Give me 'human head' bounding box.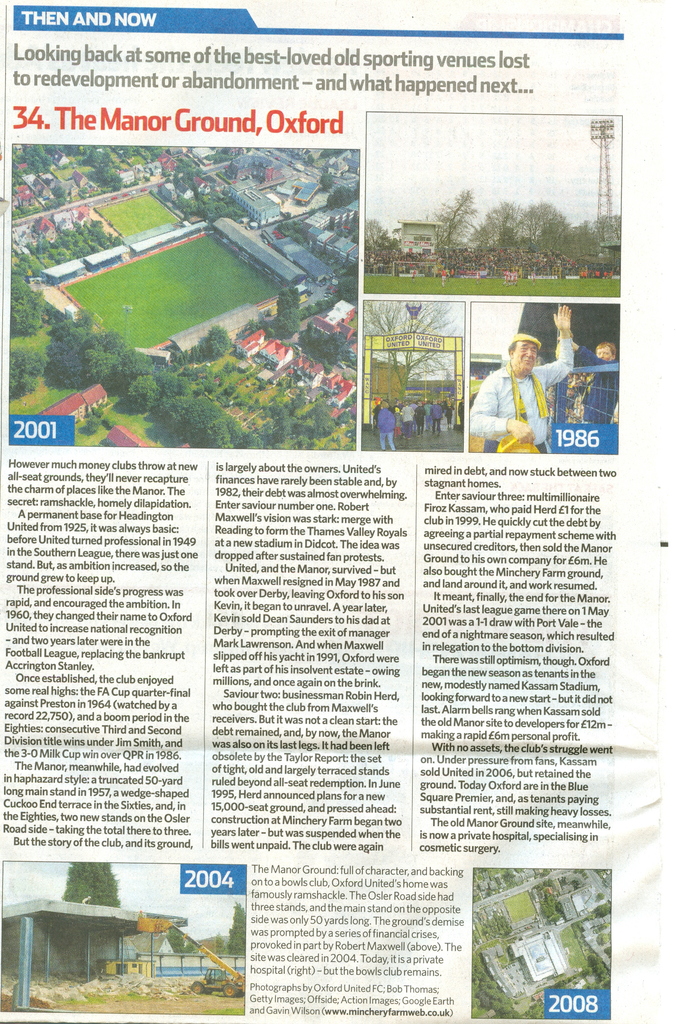
<region>593, 340, 621, 359</region>.
